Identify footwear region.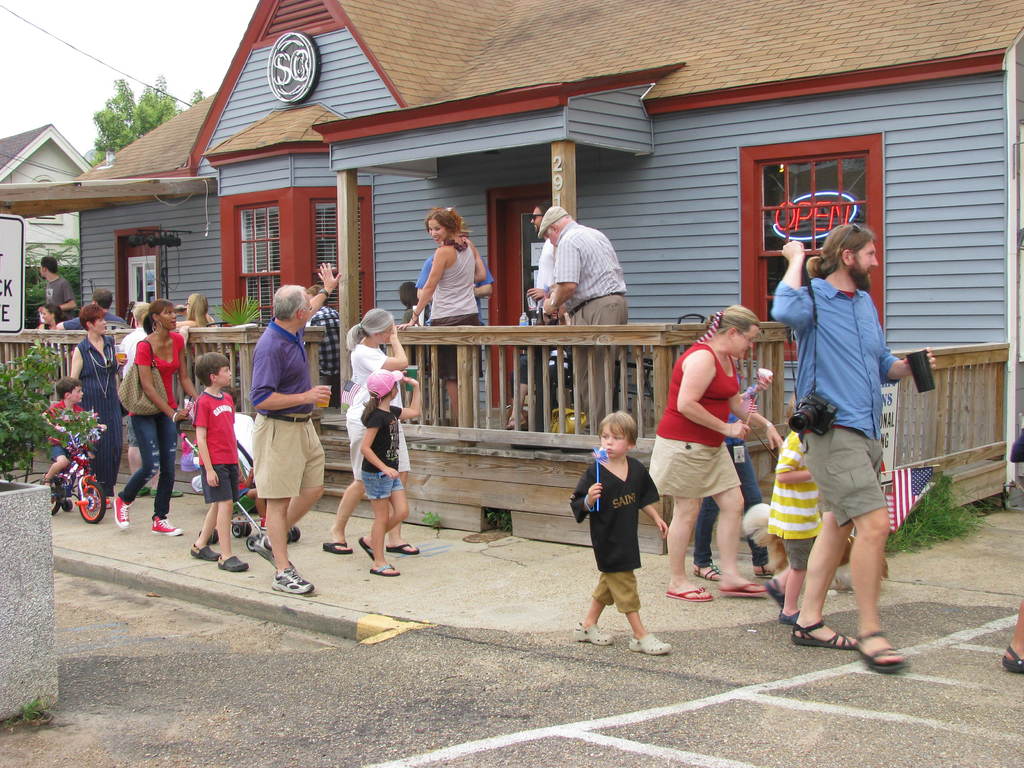
Region: (x1=717, y1=580, x2=770, y2=593).
